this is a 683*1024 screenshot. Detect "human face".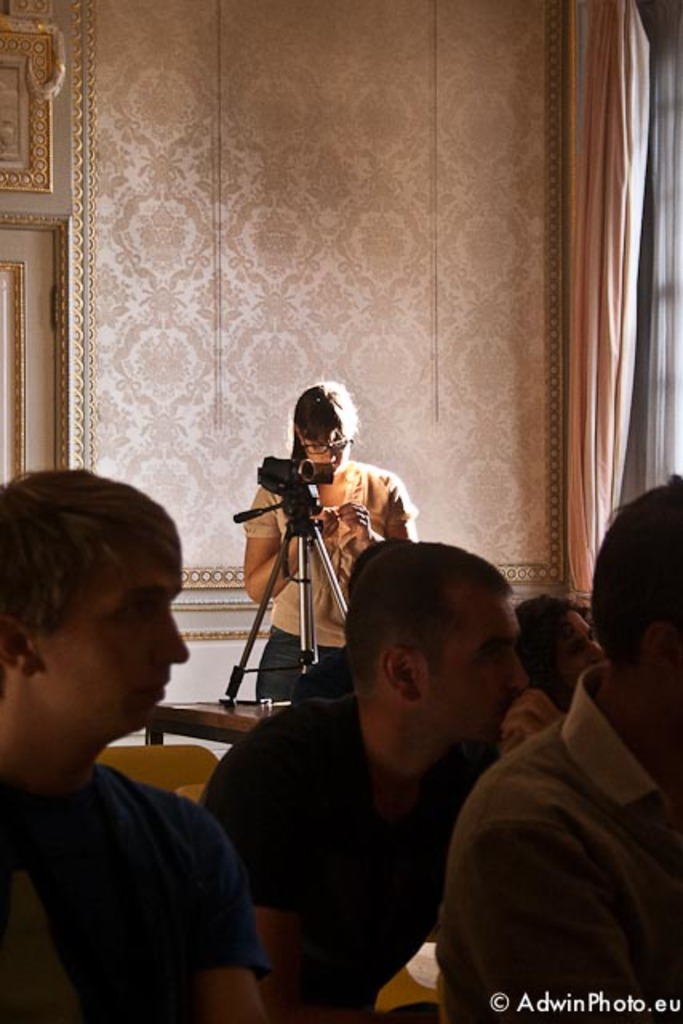
[50,555,190,733].
